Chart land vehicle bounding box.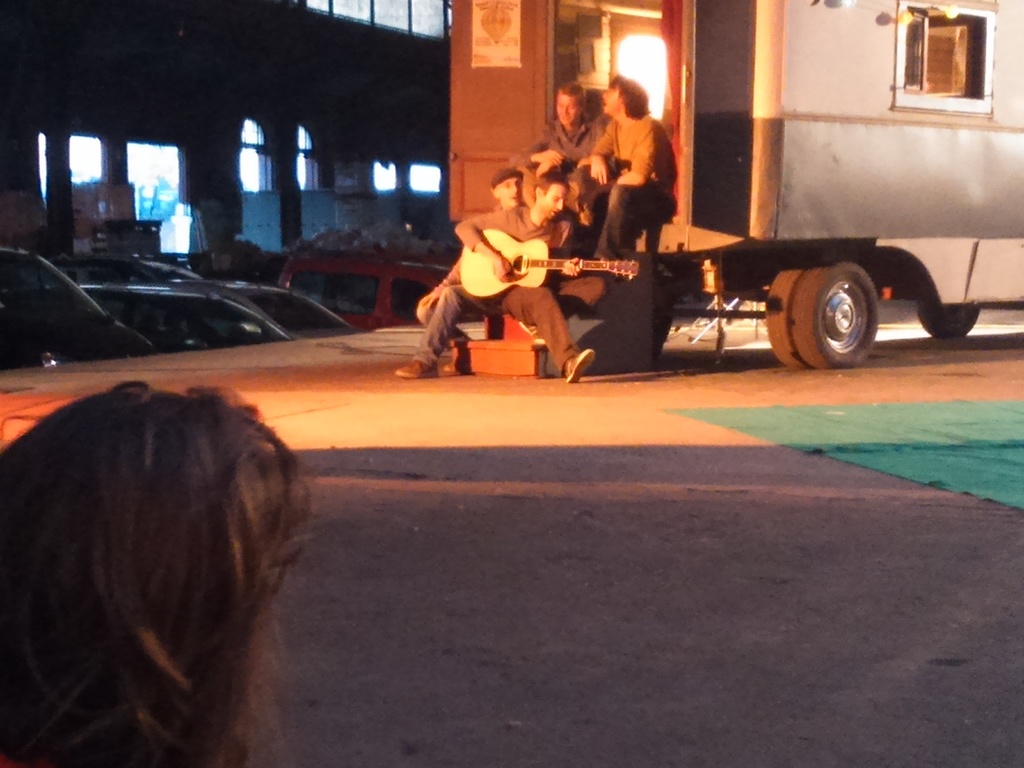
Charted: x1=204, y1=279, x2=362, y2=329.
